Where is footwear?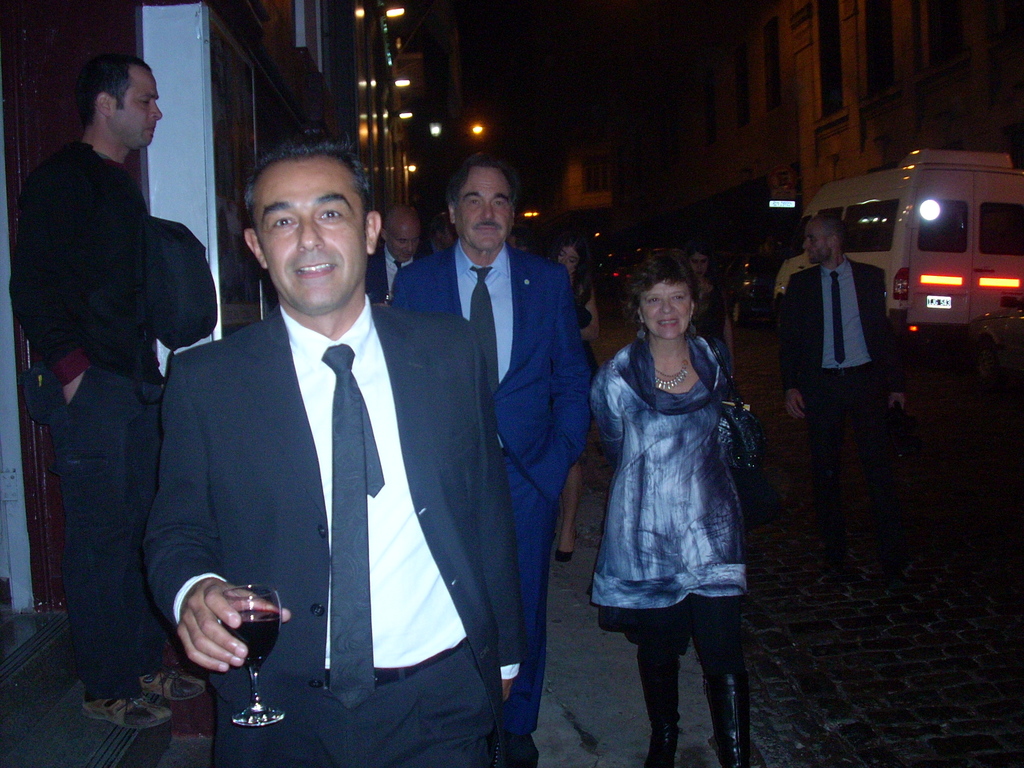
(82, 684, 175, 729).
